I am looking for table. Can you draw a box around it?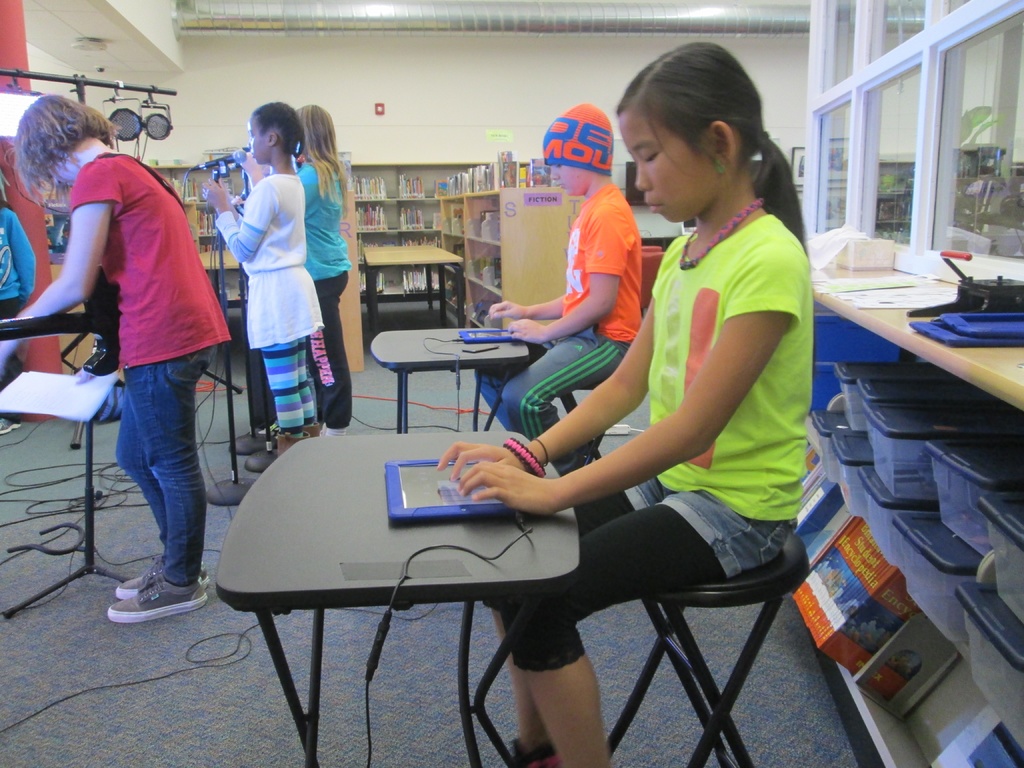
Sure, the bounding box is rect(0, 309, 133, 624).
